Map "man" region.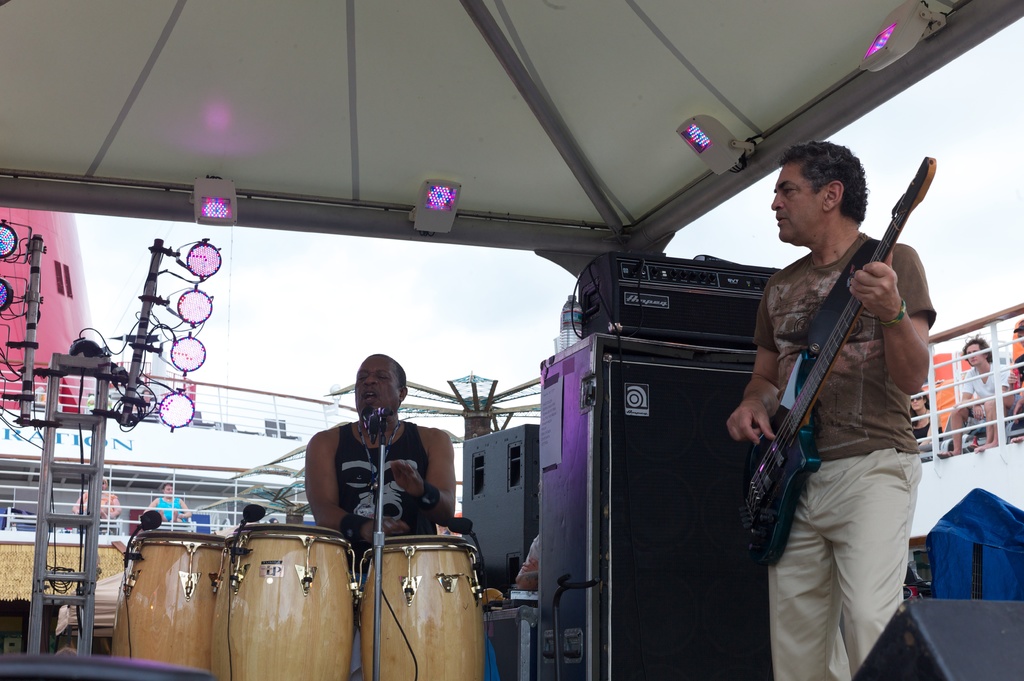
Mapped to detection(942, 331, 1015, 454).
